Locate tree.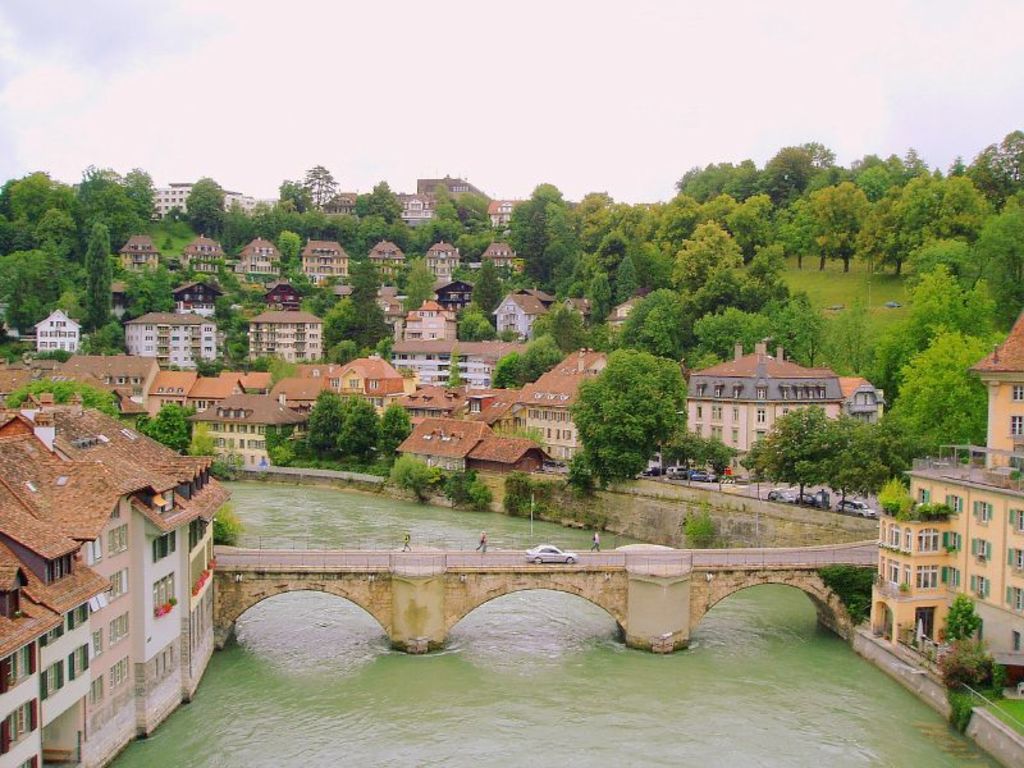
Bounding box: <box>325,266,384,326</box>.
